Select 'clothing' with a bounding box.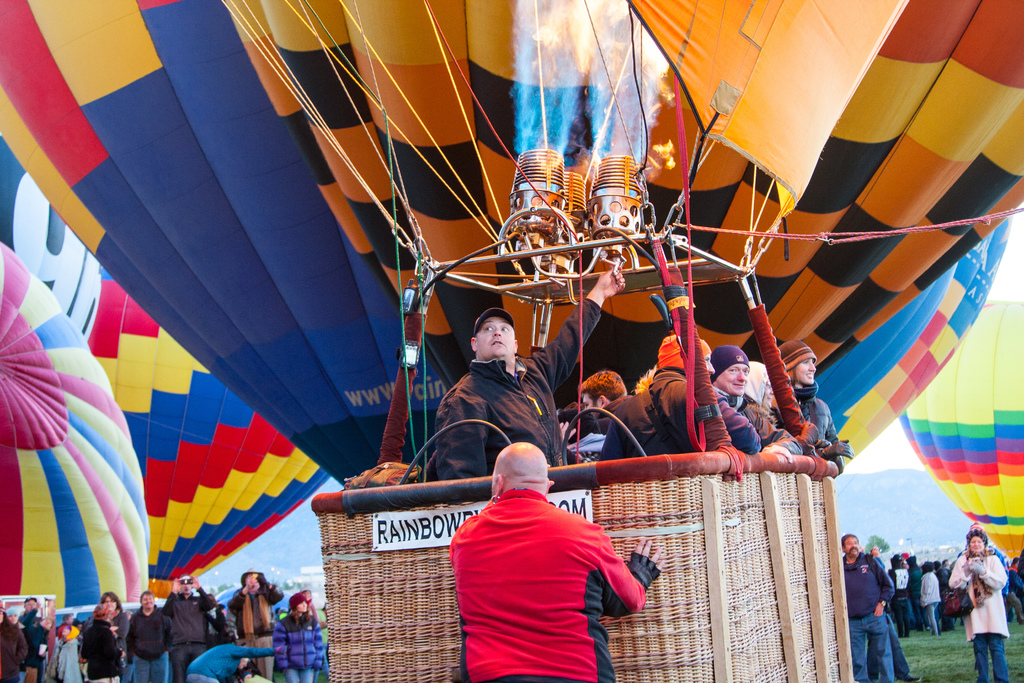
rect(434, 295, 594, 486).
